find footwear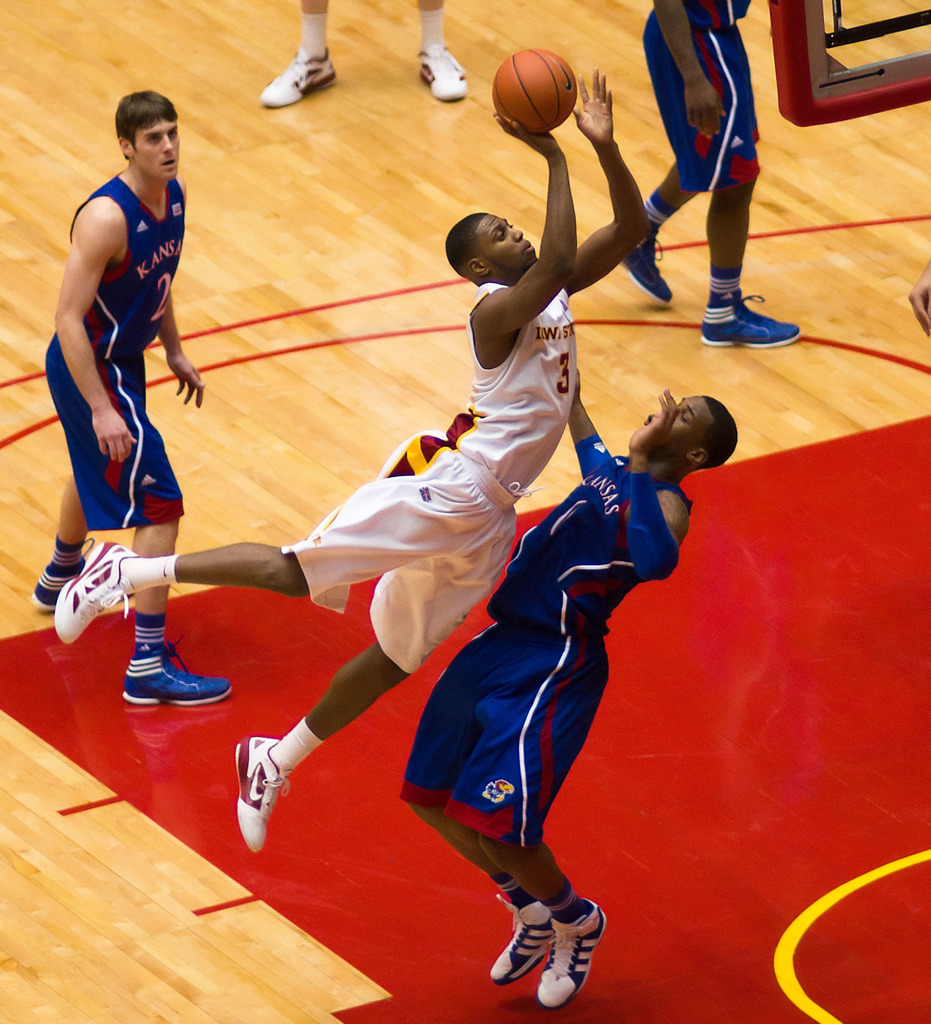
{"left": 697, "top": 292, "right": 805, "bottom": 349}
